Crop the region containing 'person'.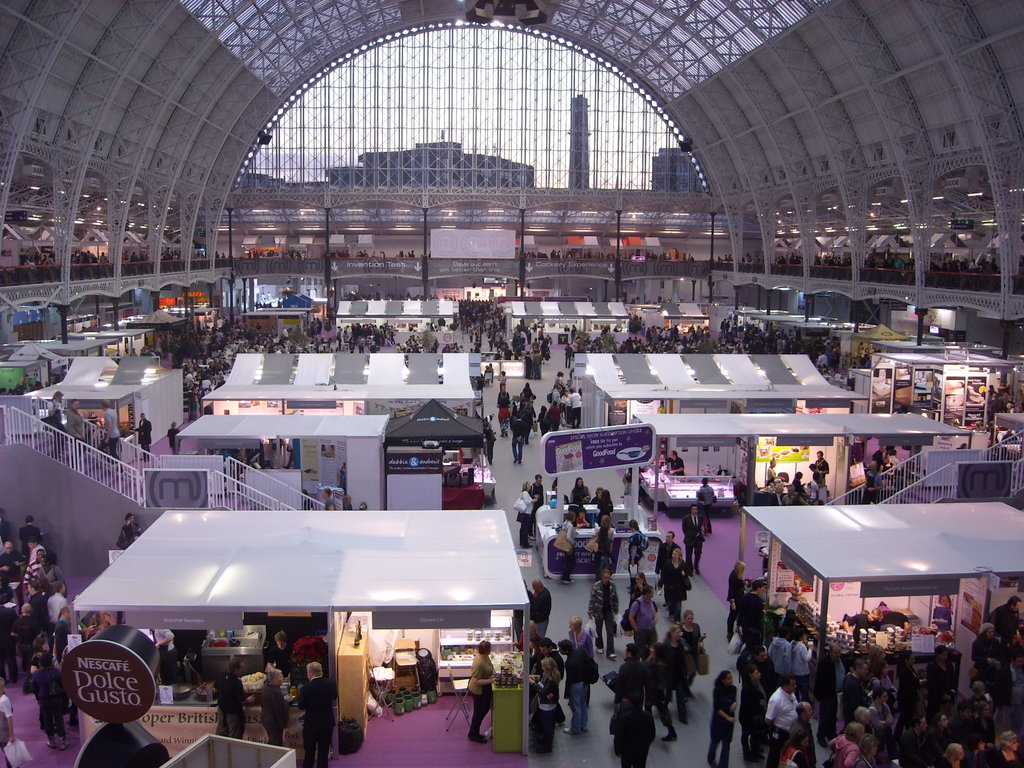
Crop region: bbox=[569, 387, 582, 431].
